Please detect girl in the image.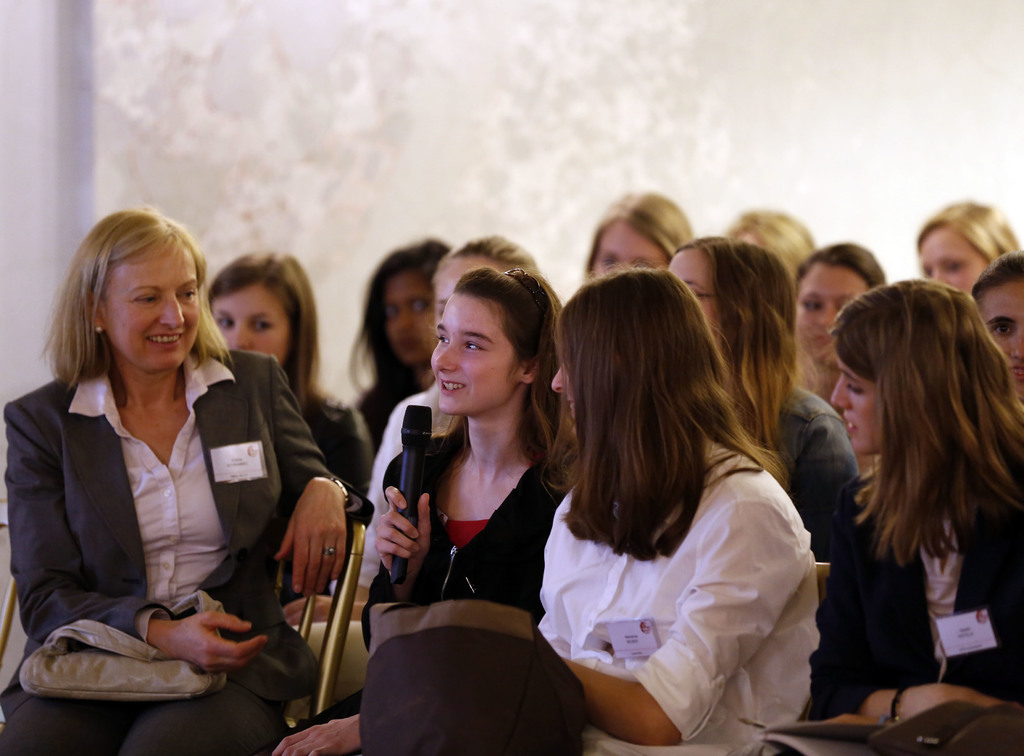
797:243:876:412.
